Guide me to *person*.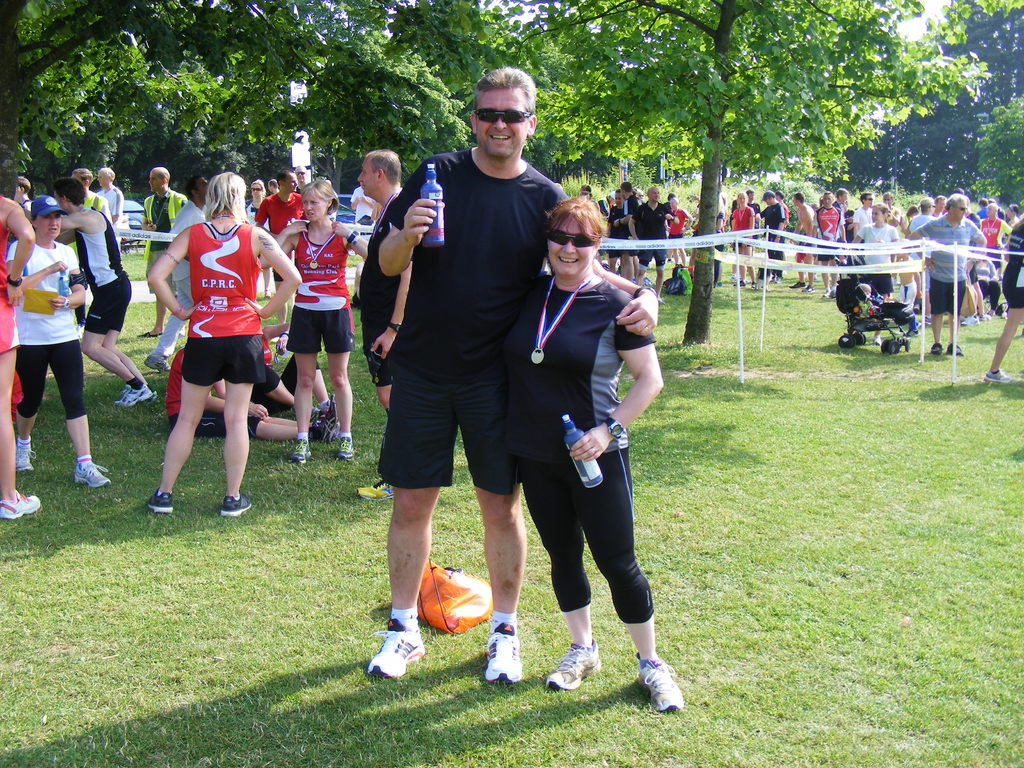
Guidance: 355/137/387/498.
